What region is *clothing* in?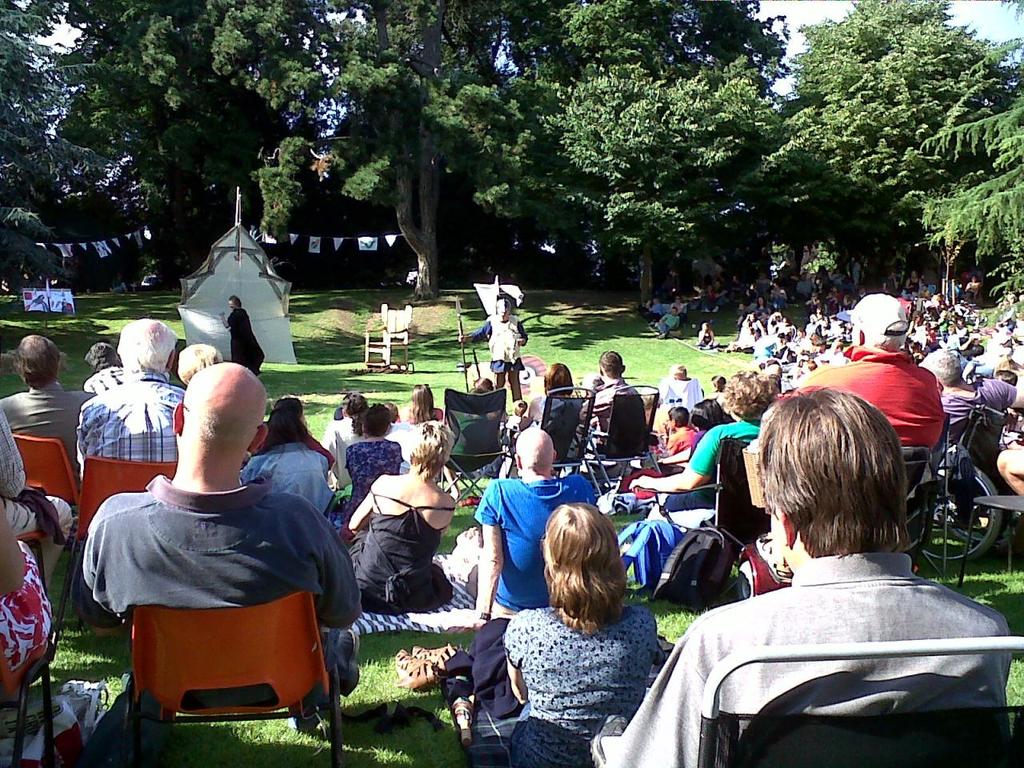
l=409, t=406, r=451, b=422.
